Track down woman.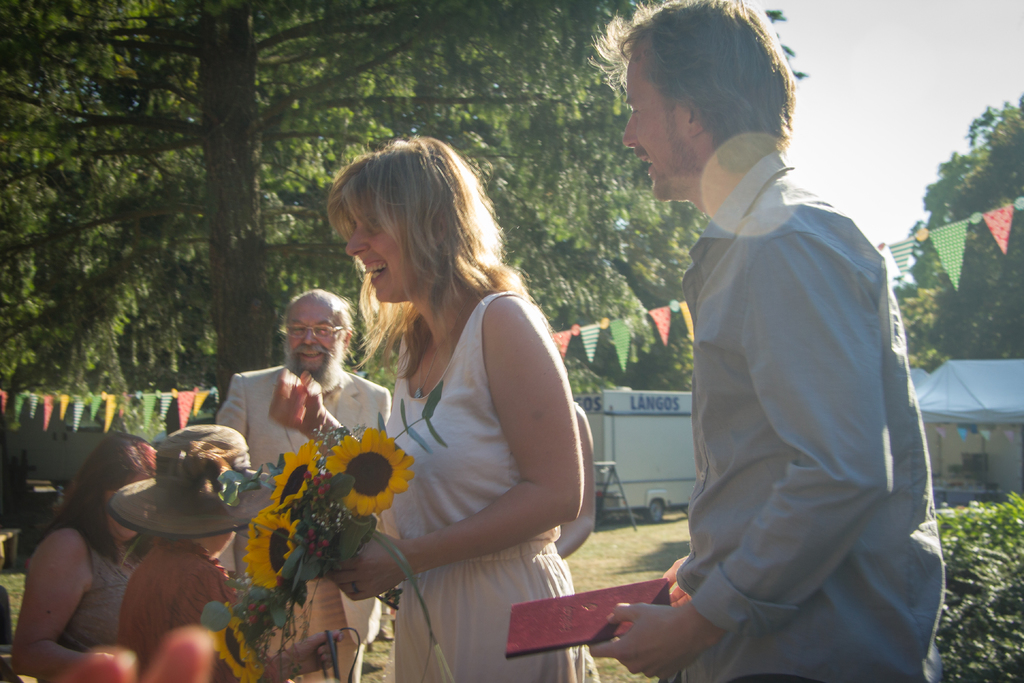
Tracked to select_region(99, 391, 263, 682).
